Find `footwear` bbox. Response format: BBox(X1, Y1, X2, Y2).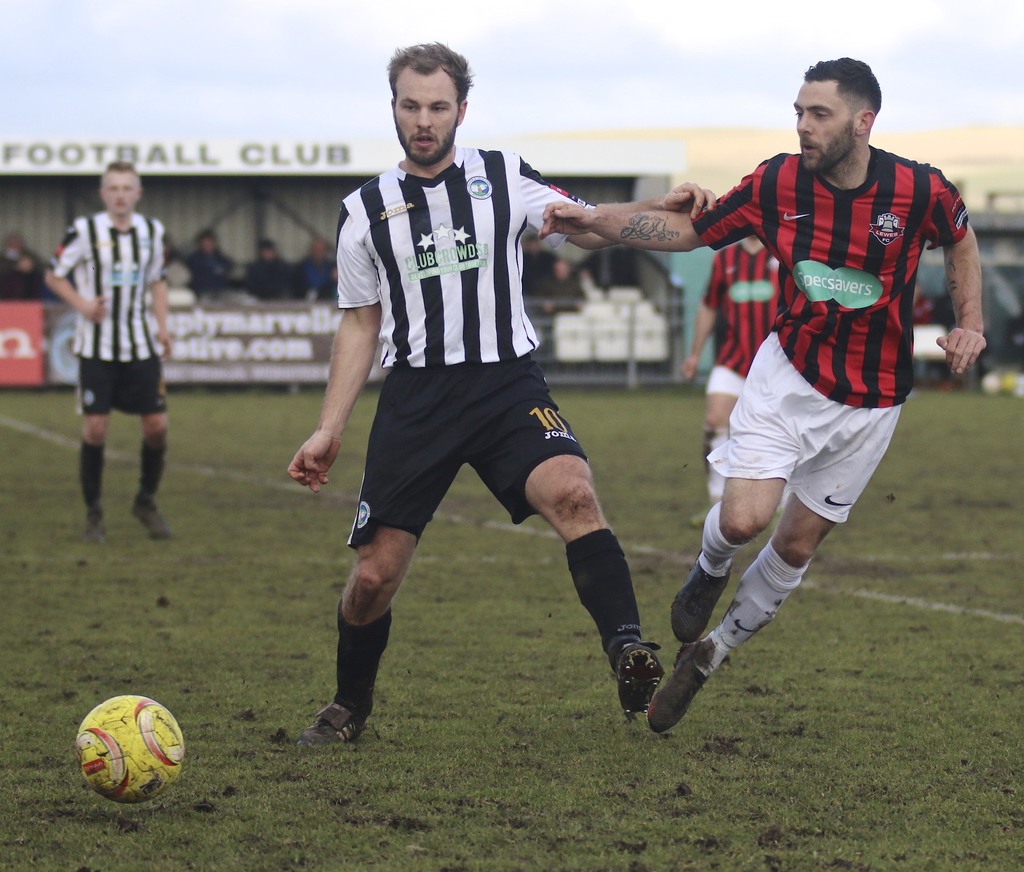
BBox(669, 550, 730, 638).
